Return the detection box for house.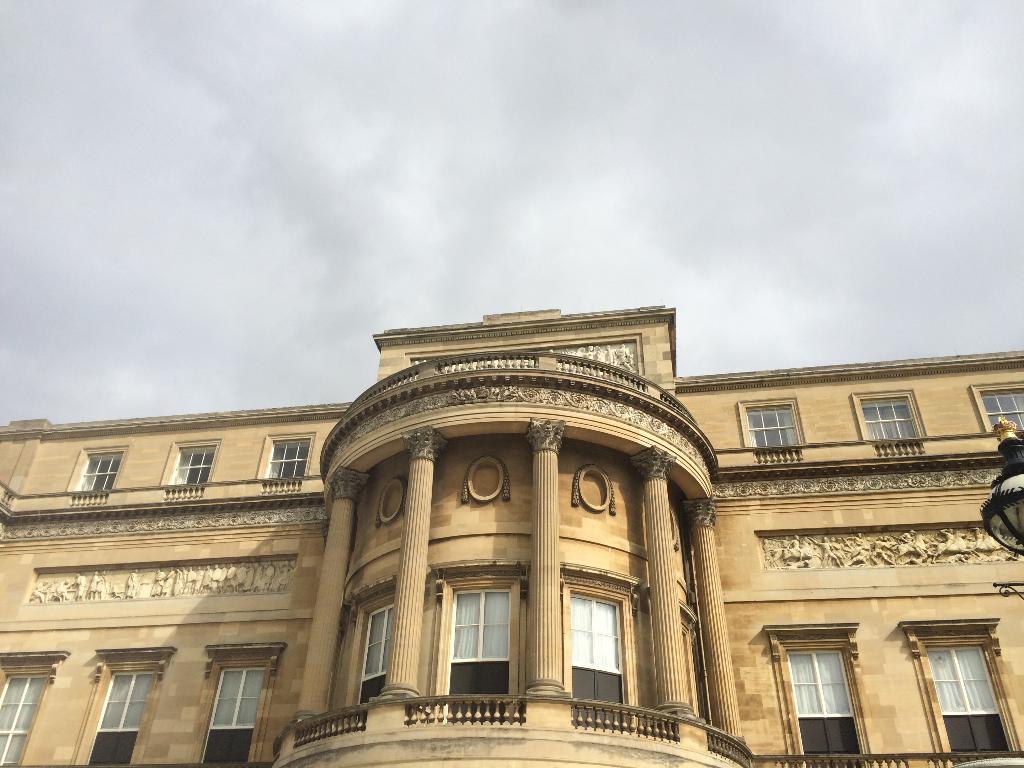
<region>0, 299, 1023, 767</region>.
